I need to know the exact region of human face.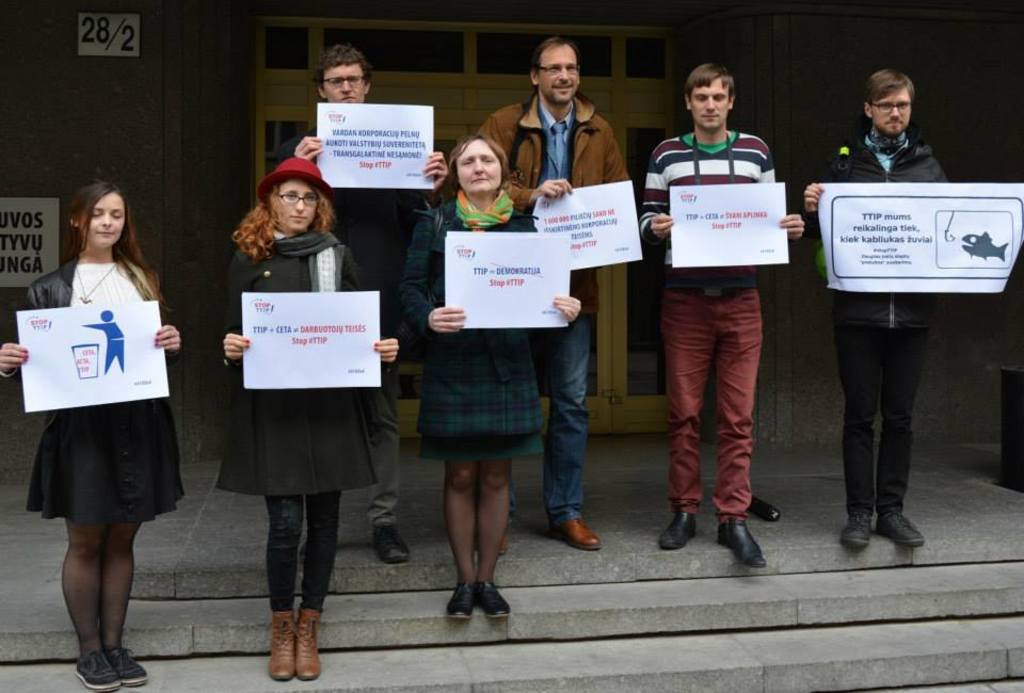
Region: (left=319, top=60, right=368, bottom=101).
